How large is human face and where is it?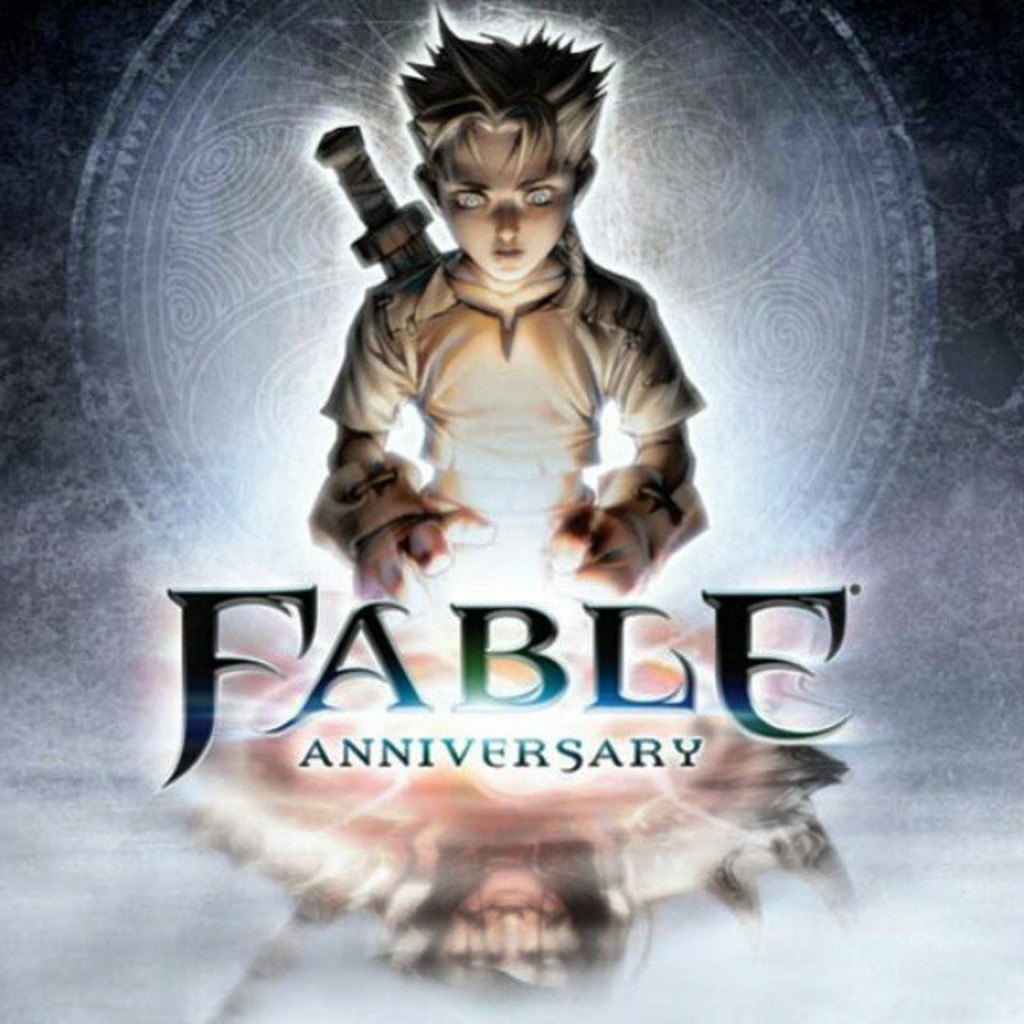
Bounding box: [443,131,576,278].
